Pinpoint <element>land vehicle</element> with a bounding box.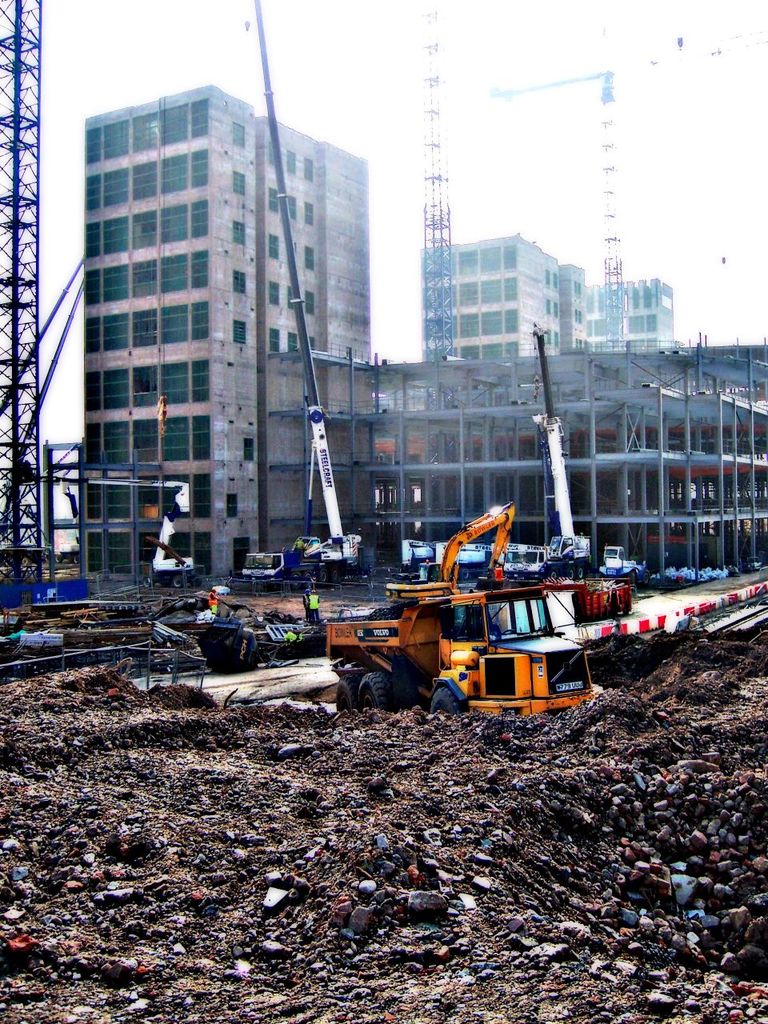
pyautogui.locateOnScreen(595, 543, 648, 586).
